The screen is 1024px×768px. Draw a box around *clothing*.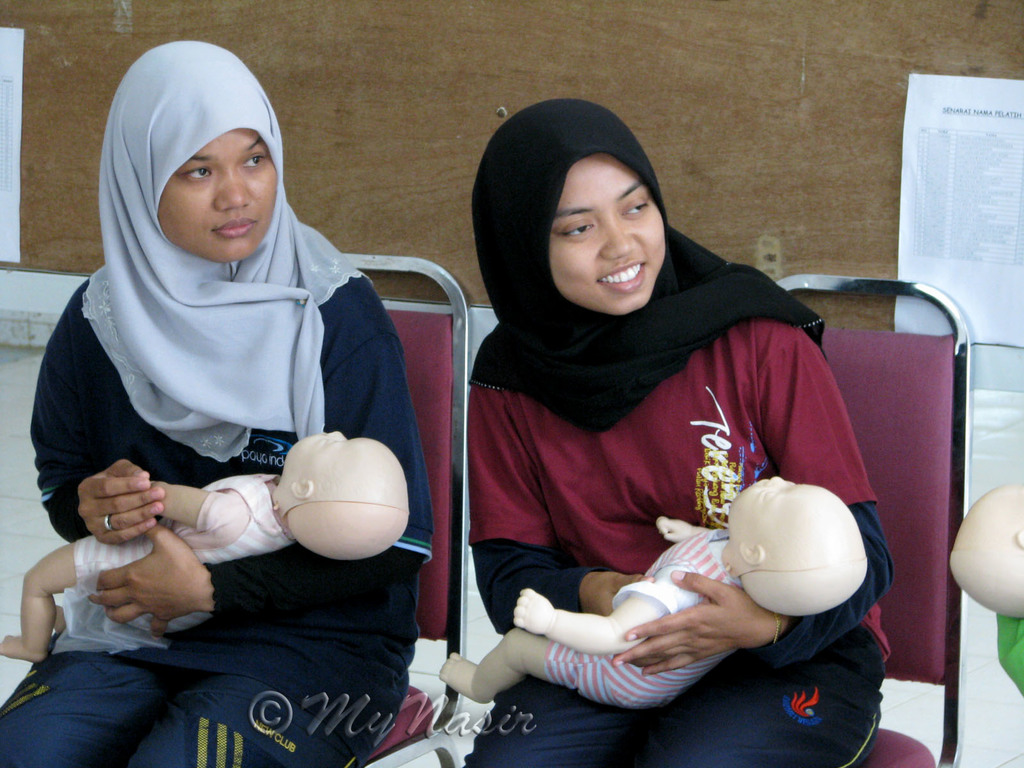
pyautogui.locateOnScreen(0, 266, 435, 767).
